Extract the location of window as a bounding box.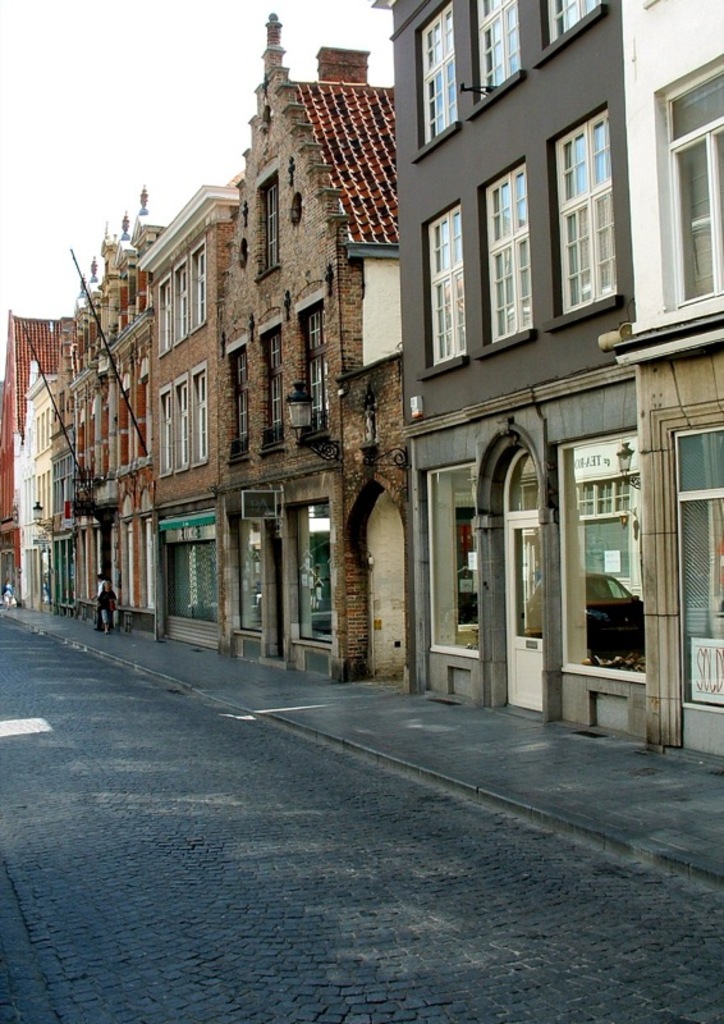
(476, 0, 491, 110).
